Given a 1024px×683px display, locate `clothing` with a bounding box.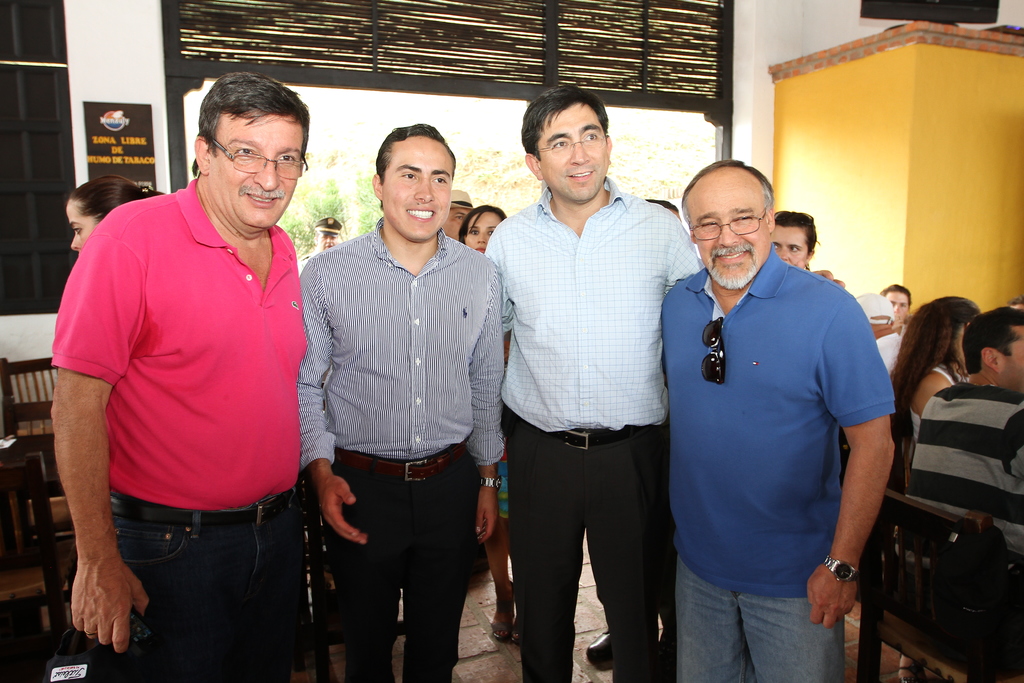
Located: select_region(487, 174, 705, 682).
